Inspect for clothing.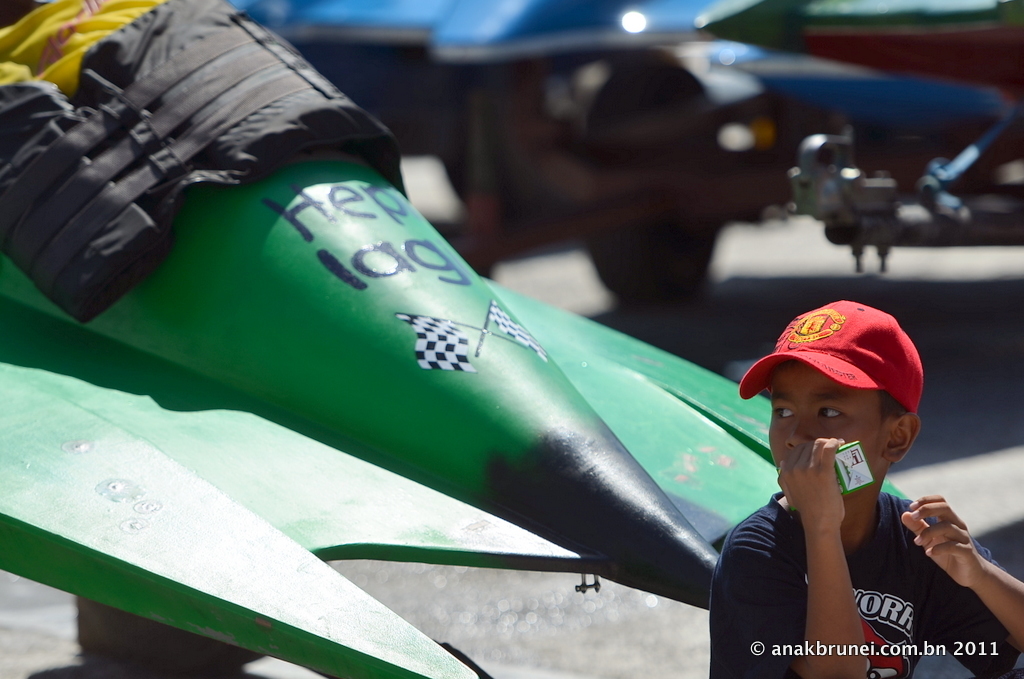
Inspection: (x1=711, y1=490, x2=1023, y2=678).
